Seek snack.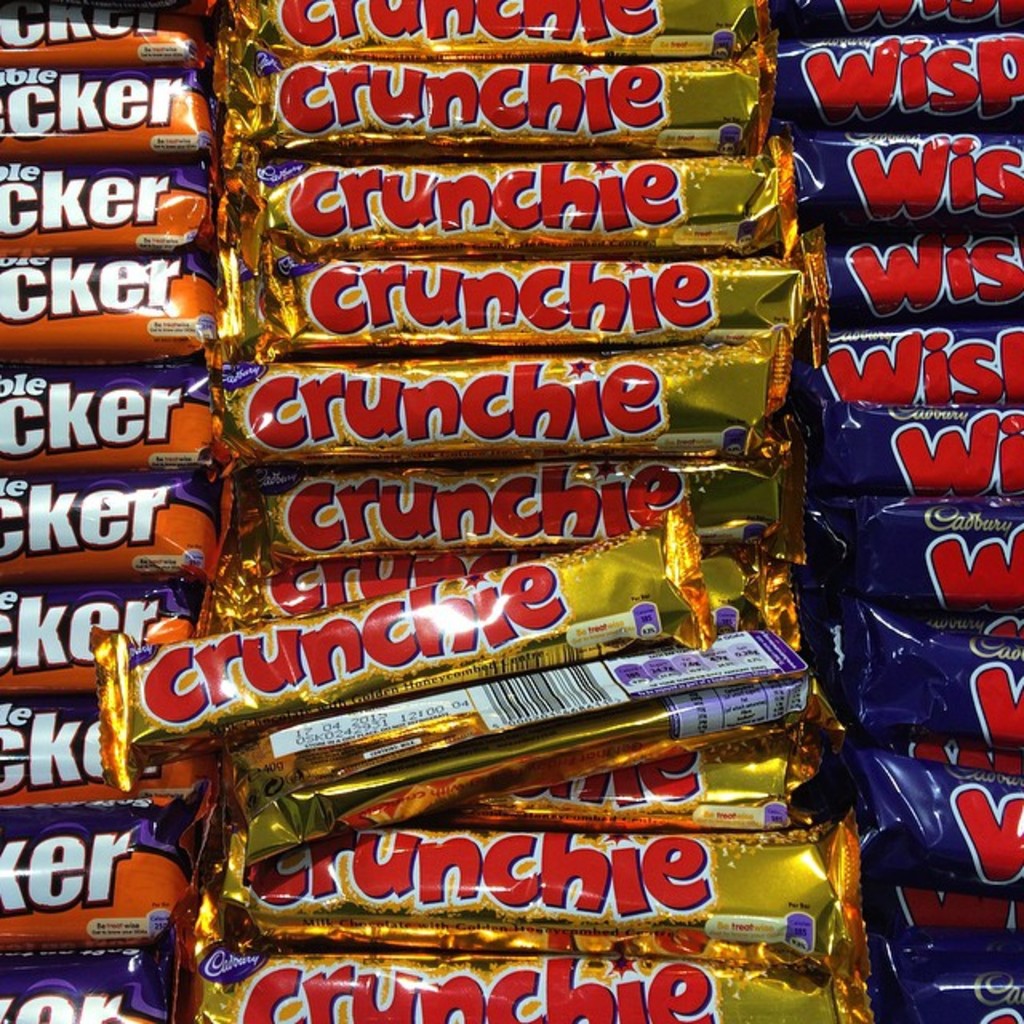
(0, 0, 1022, 1018).
